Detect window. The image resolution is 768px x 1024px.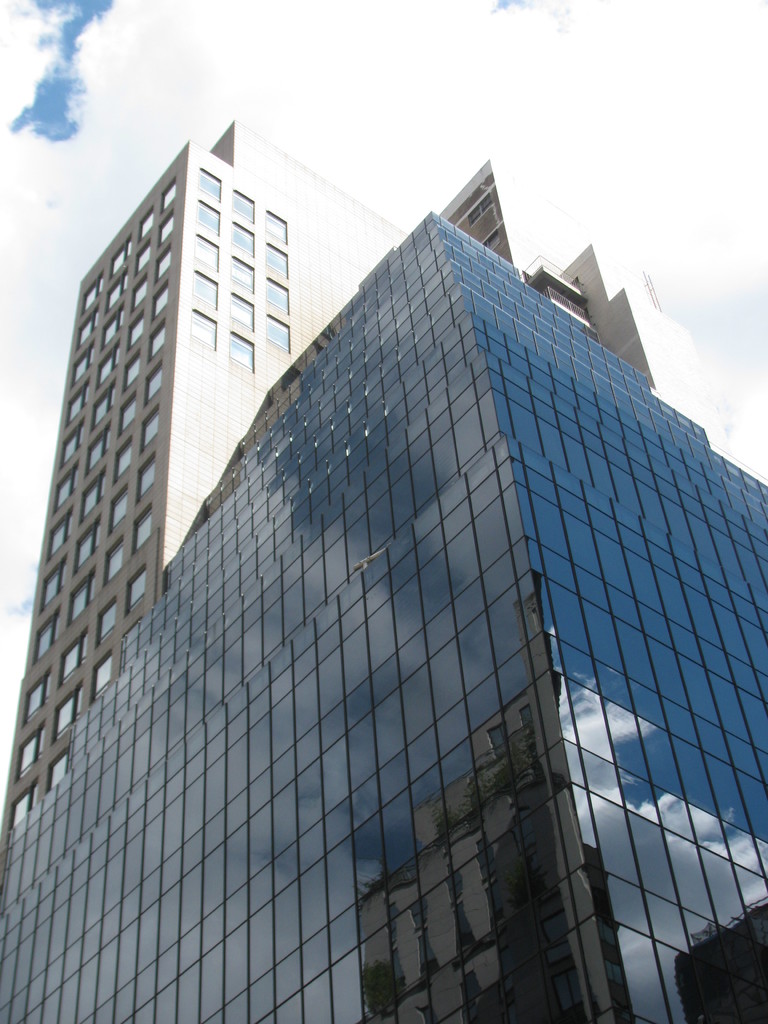
{"left": 11, "top": 780, "right": 37, "bottom": 822}.
